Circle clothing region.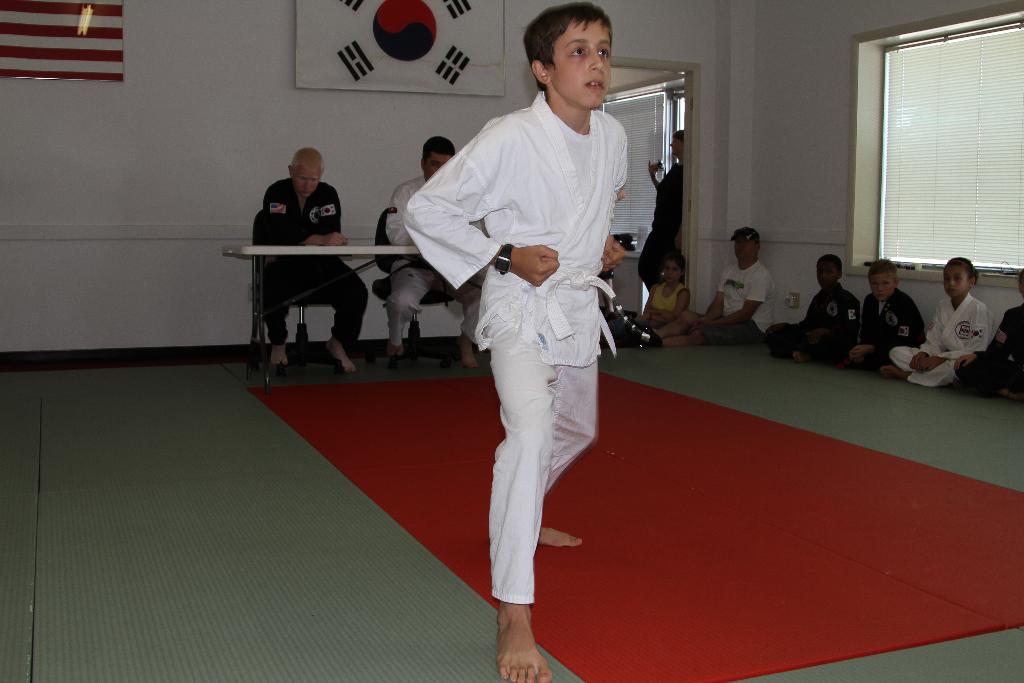
Region: left=388, top=173, right=488, bottom=343.
